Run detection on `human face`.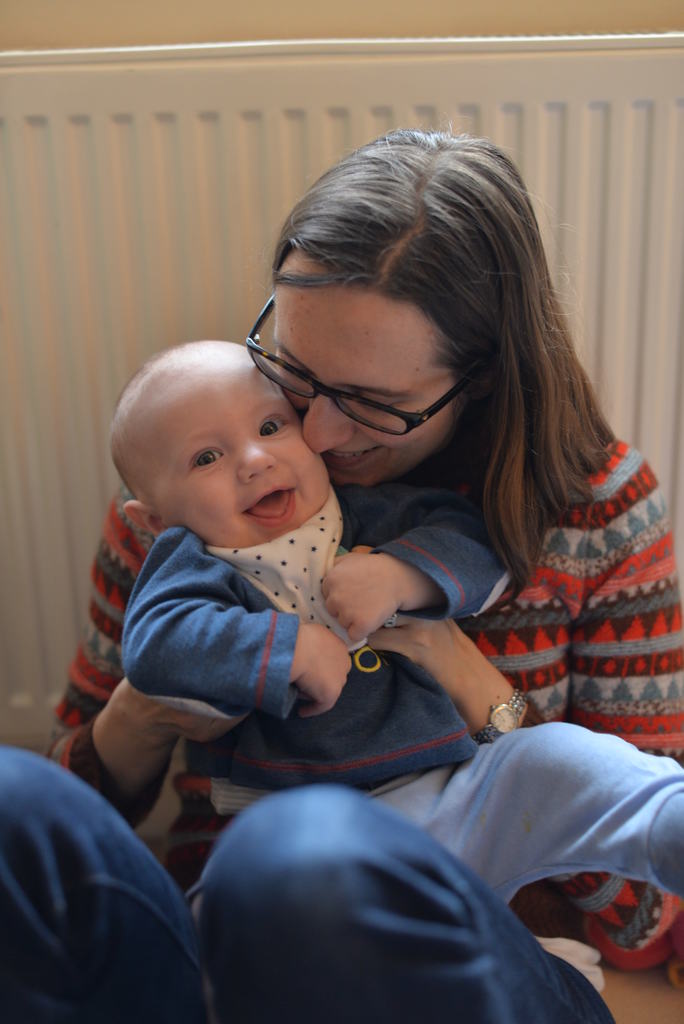
Result: 270,244,466,488.
